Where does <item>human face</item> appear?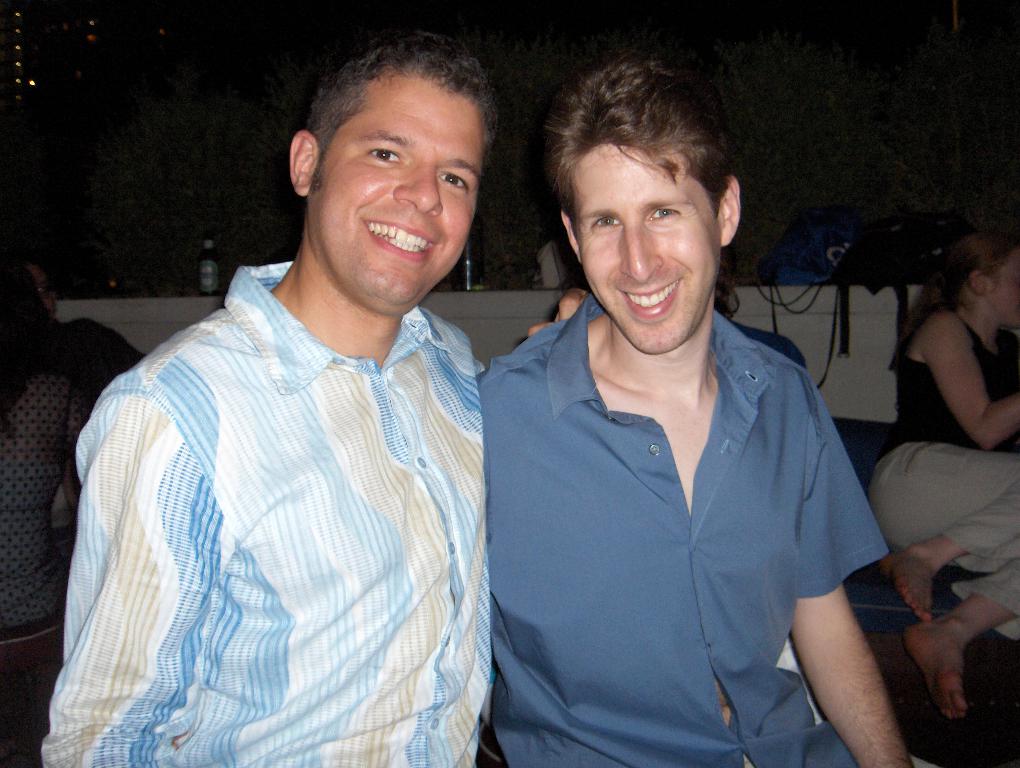
Appears at rect(990, 249, 1019, 330).
